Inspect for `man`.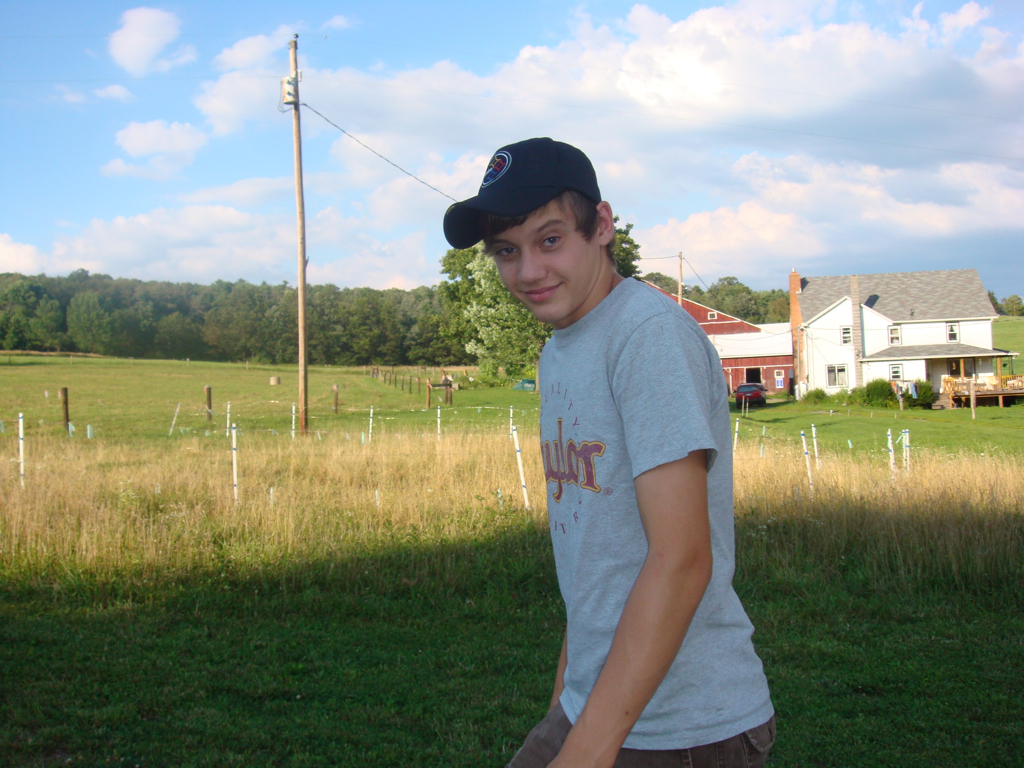
Inspection: 462:135:750:767.
